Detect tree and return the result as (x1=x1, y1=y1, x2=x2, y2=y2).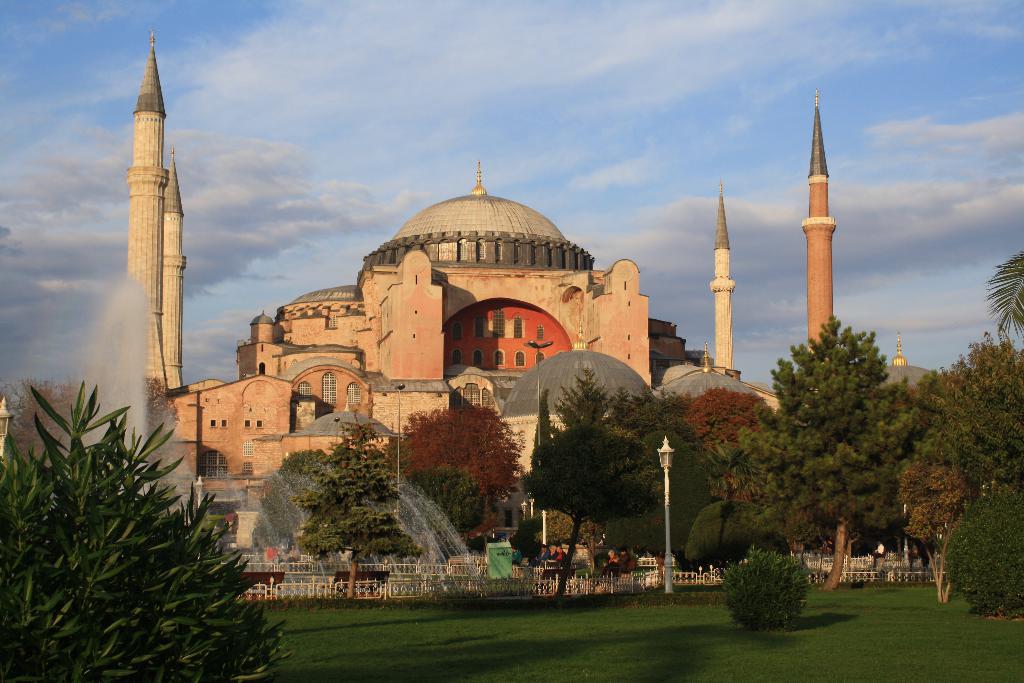
(x1=245, y1=437, x2=337, y2=561).
